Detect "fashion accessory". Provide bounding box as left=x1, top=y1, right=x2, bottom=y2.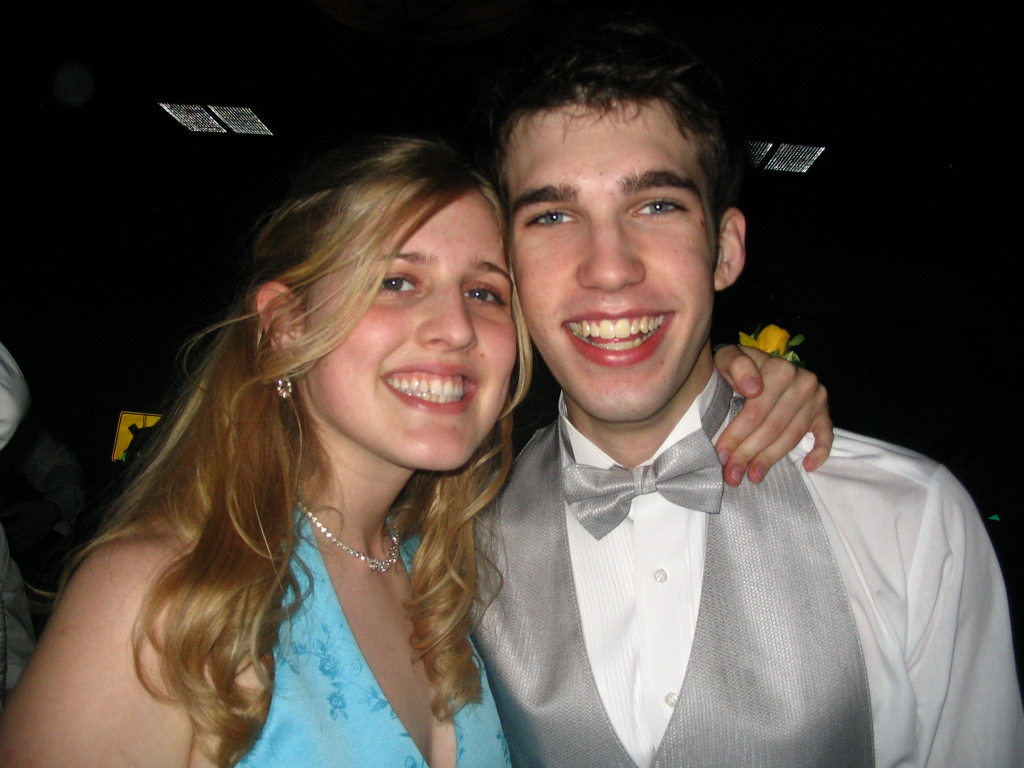
left=276, top=367, right=294, bottom=403.
